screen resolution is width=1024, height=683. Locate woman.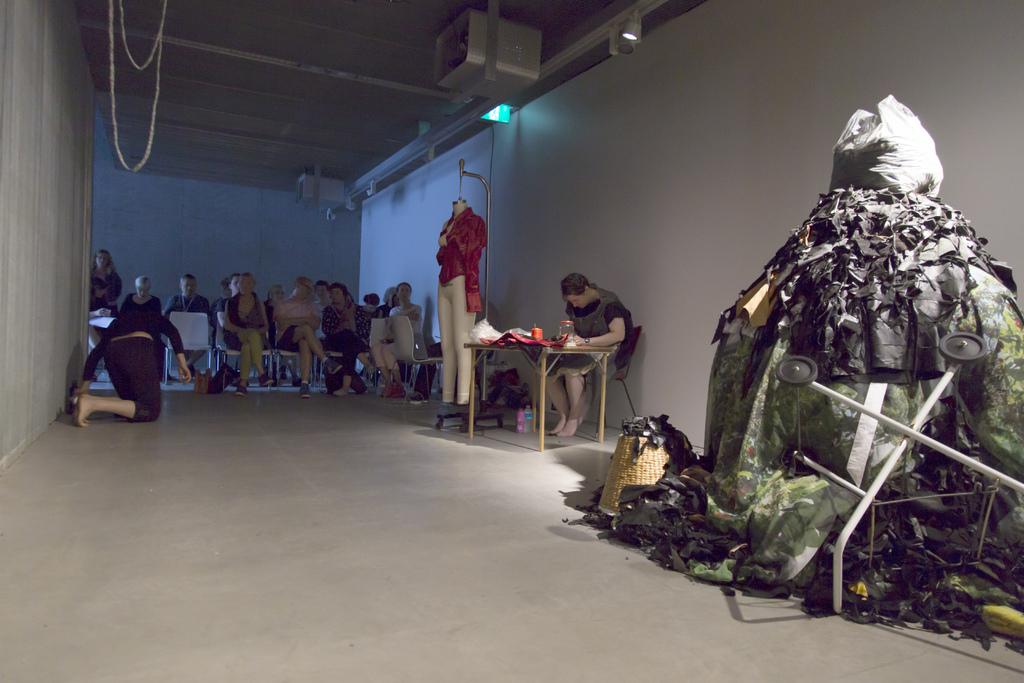
<box>70,305,194,433</box>.
